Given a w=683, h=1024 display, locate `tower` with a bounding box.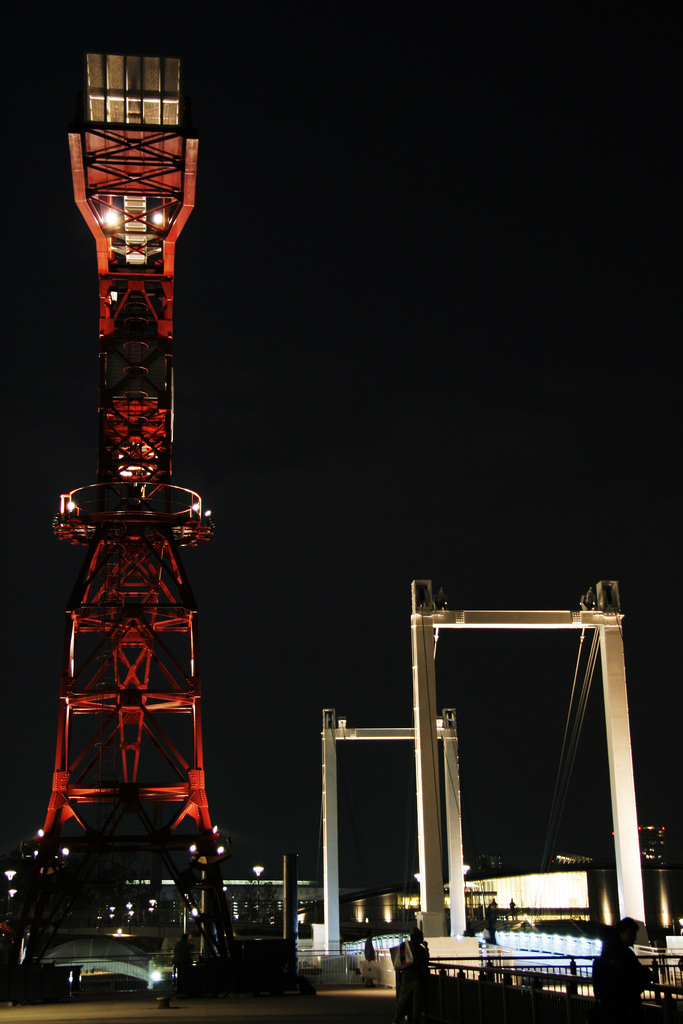
Located: region(22, 0, 237, 986).
